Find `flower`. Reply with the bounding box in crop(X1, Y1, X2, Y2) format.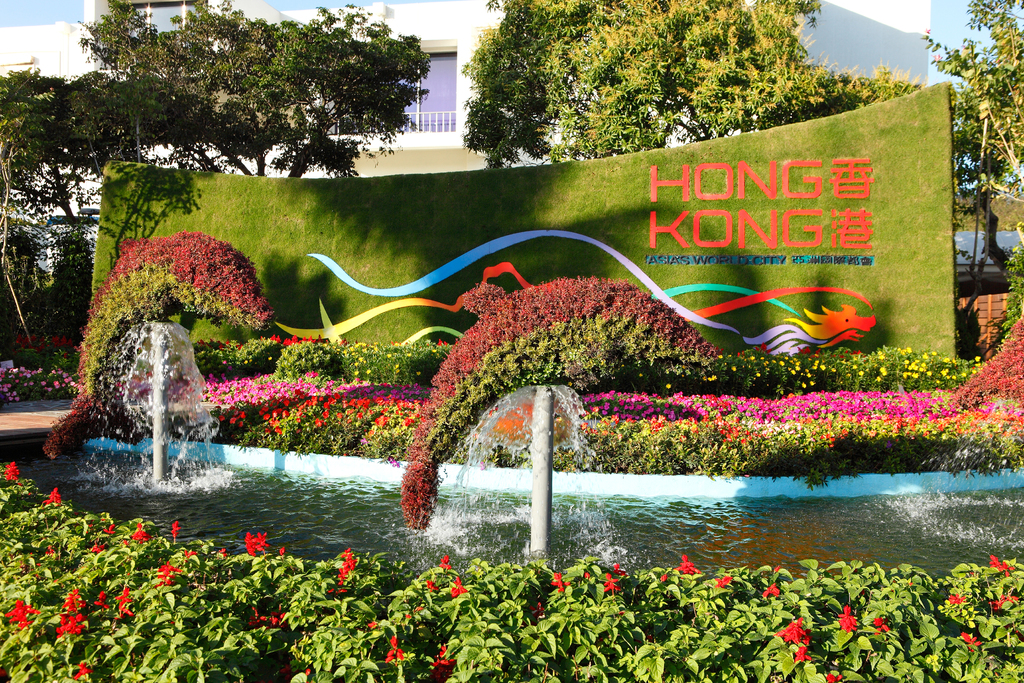
crop(328, 587, 349, 595).
